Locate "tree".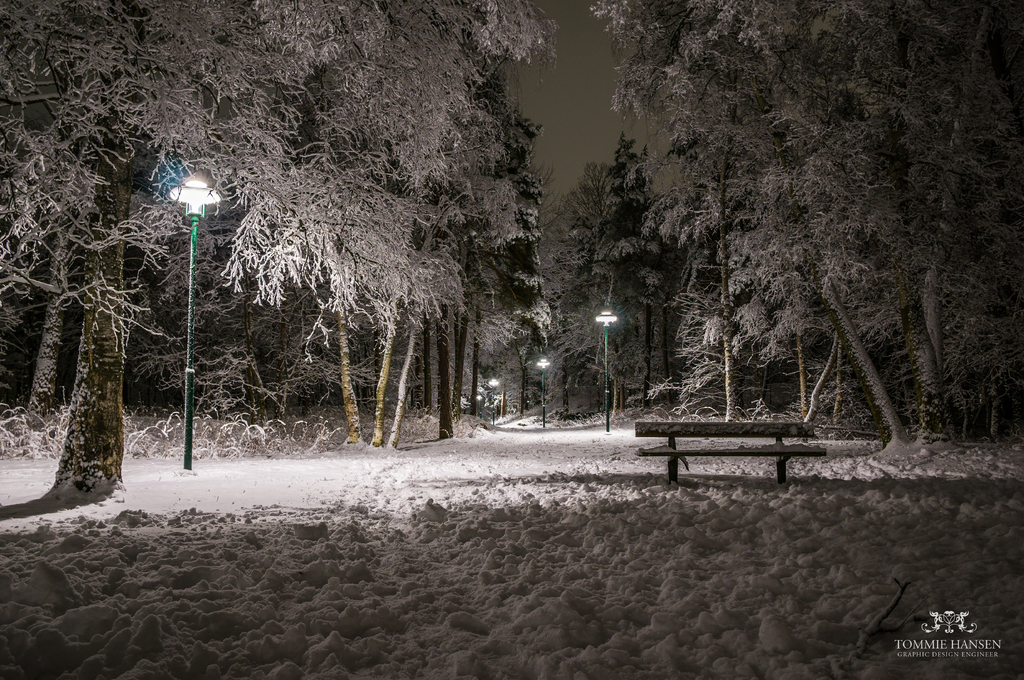
Bounding box: 0/0/548/493.
